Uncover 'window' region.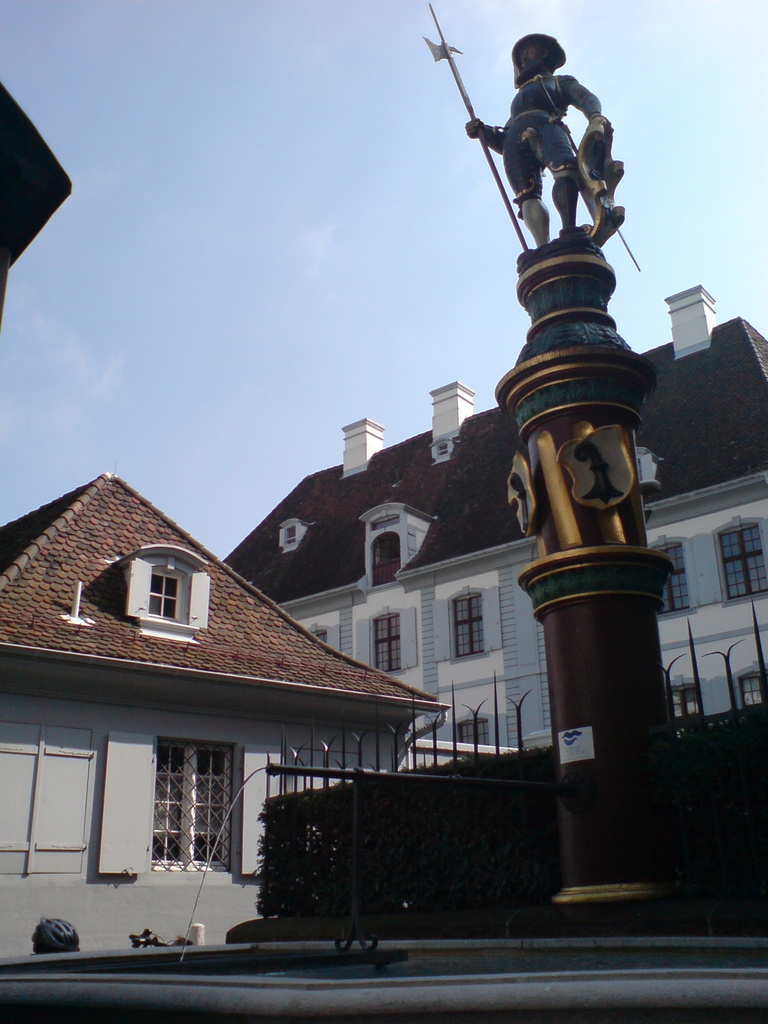
Uncovered: select_region(435, 580, 500, 660).
